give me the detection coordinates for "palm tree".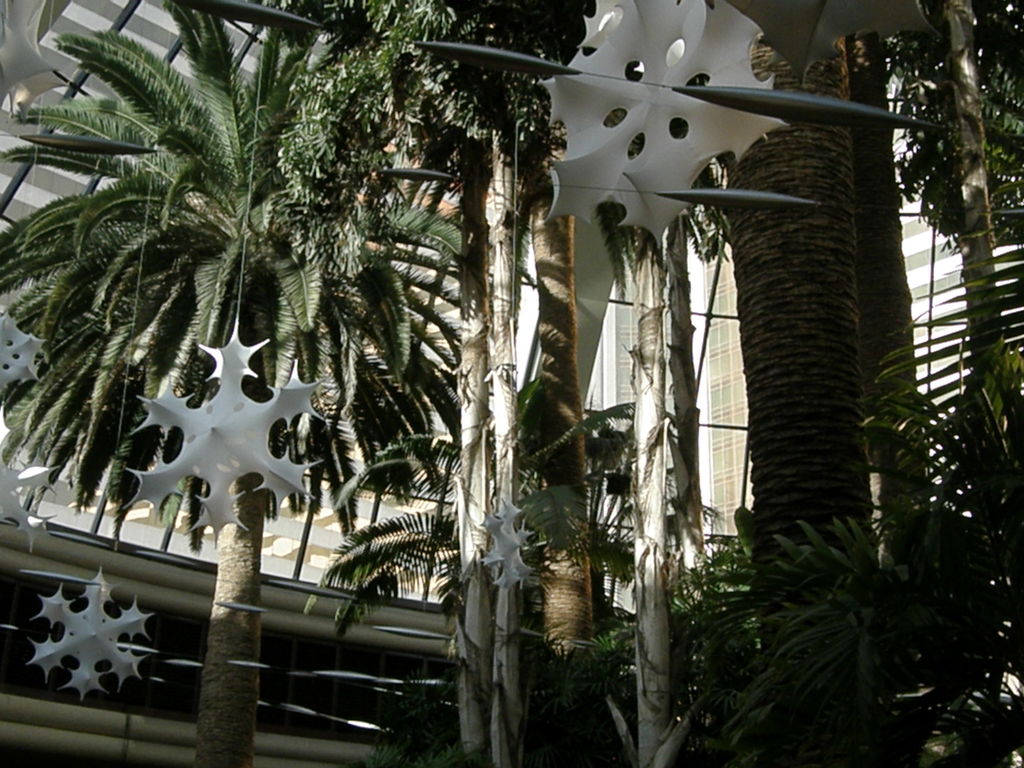
x1=334, y1=435, x2=516, y2=744.
